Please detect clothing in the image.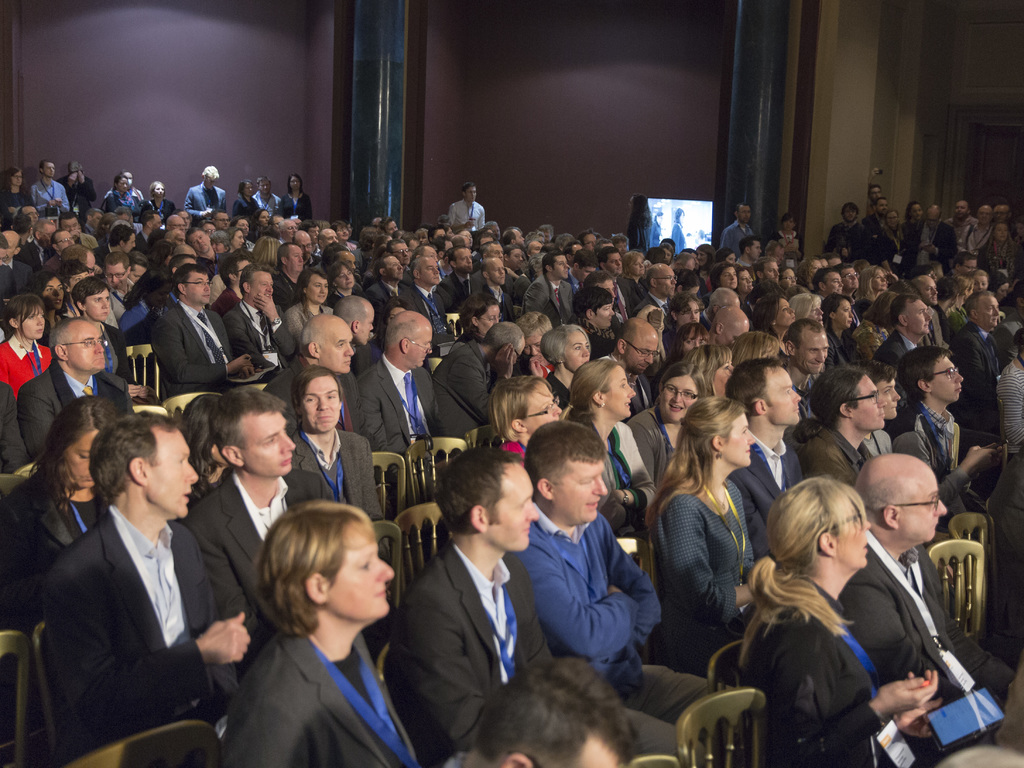
bbox=(36, 453, 243, 766).
